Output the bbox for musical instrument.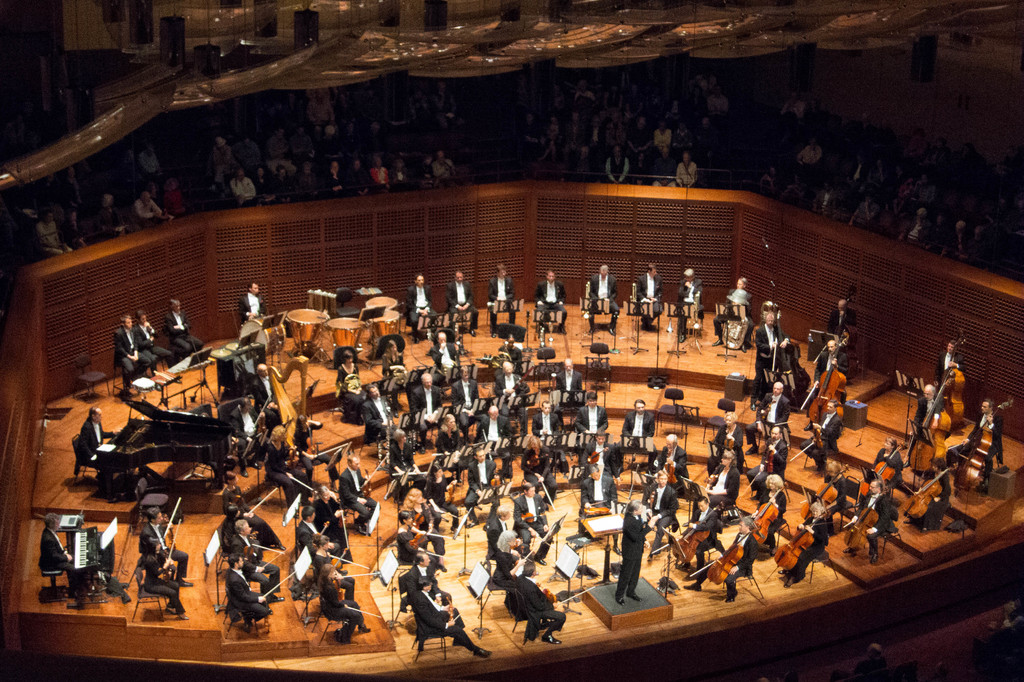
locate(801, 462, 850, 518).
